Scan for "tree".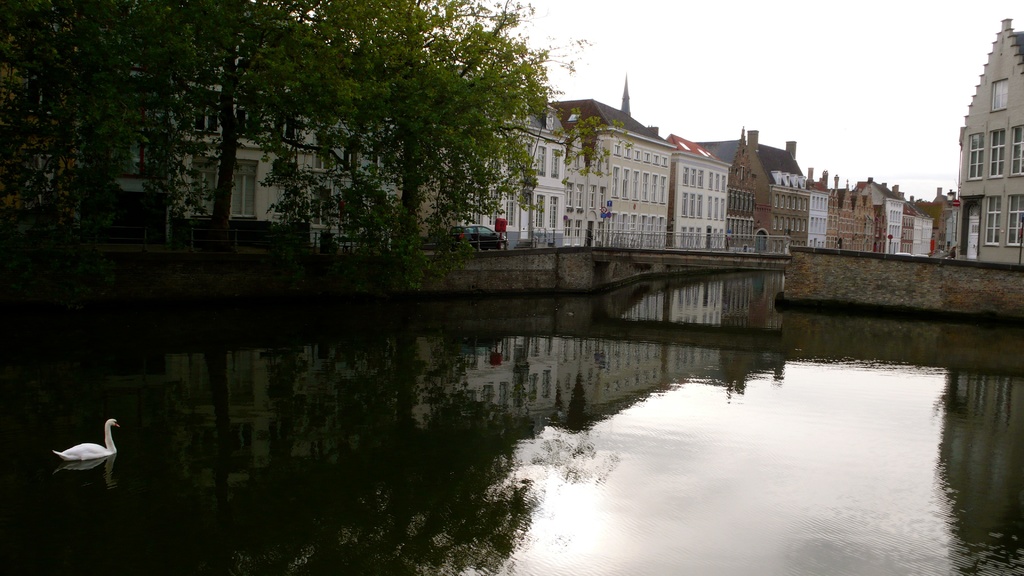
Scan result: [left=222, top=0, right=635, bottom=303].
